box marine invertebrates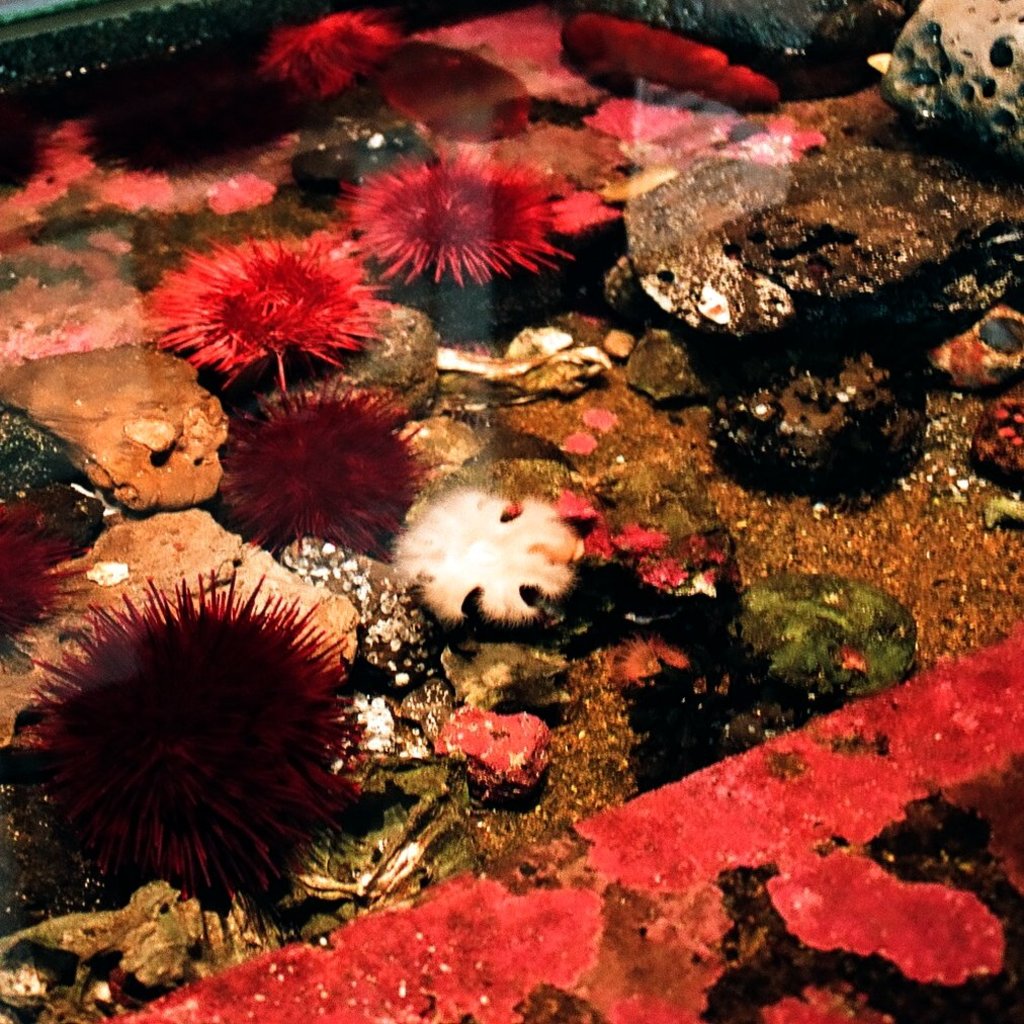
locate(206, 355, 418, 584)
